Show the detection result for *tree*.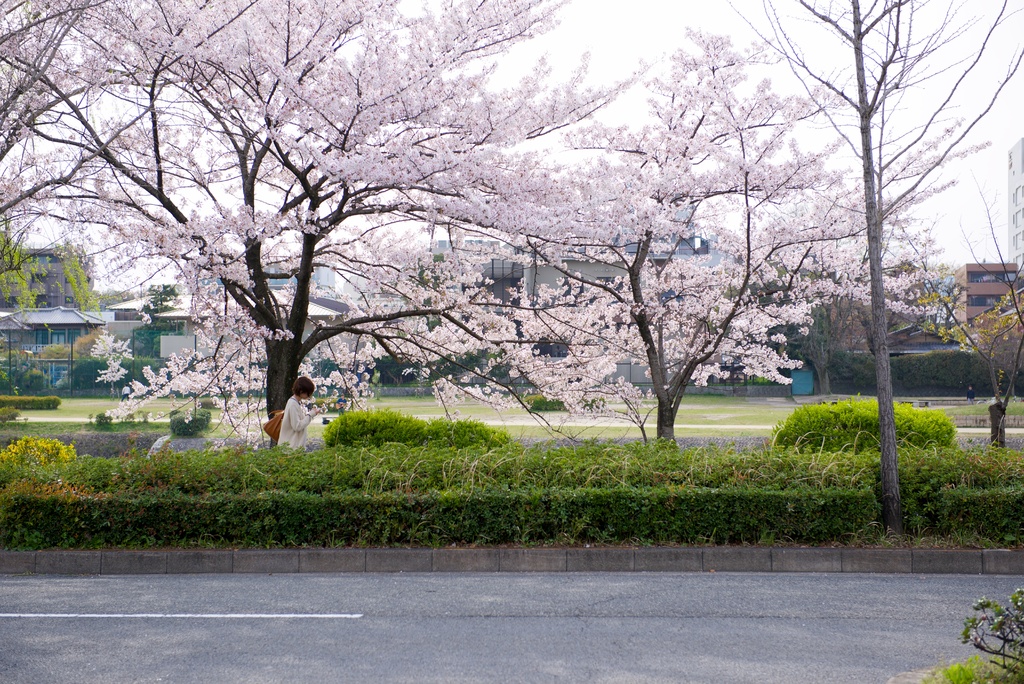
locate(963, 291, 1023, 452).
